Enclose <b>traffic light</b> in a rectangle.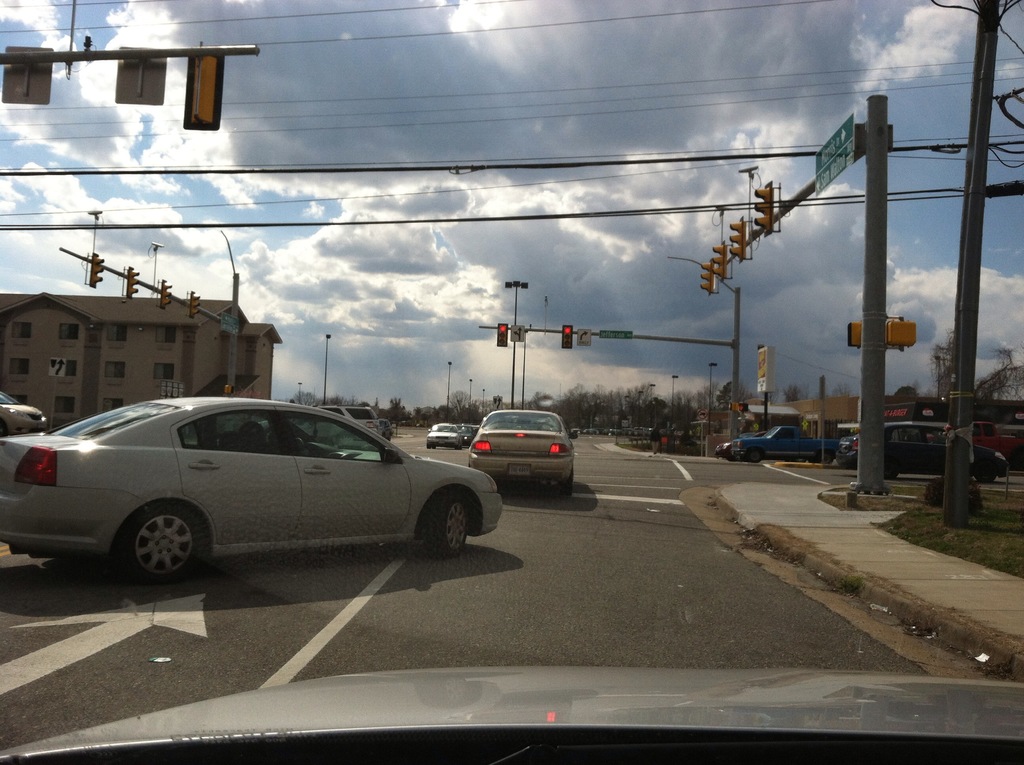
rect(730, 401, 735, 412).
